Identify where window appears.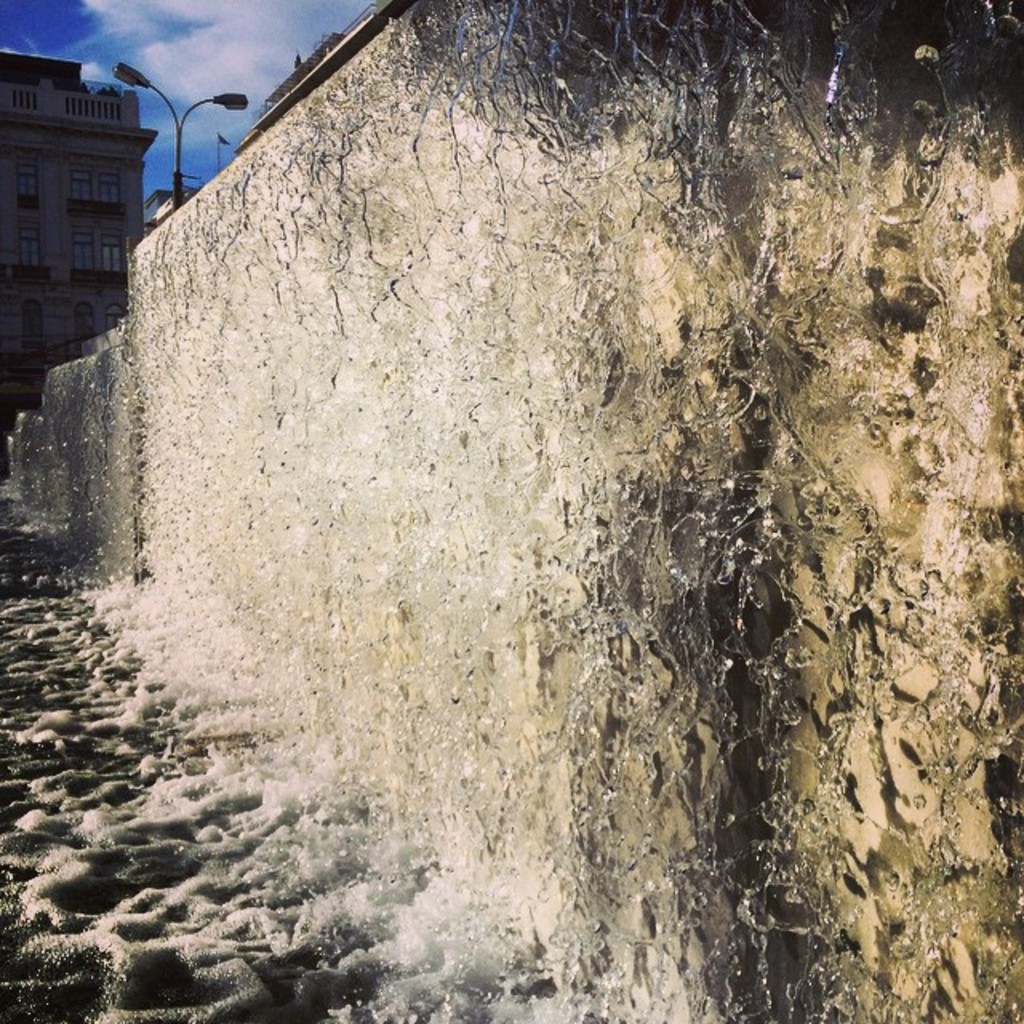
Appears at x1=21, y1=304, x2=42, y2=346.
